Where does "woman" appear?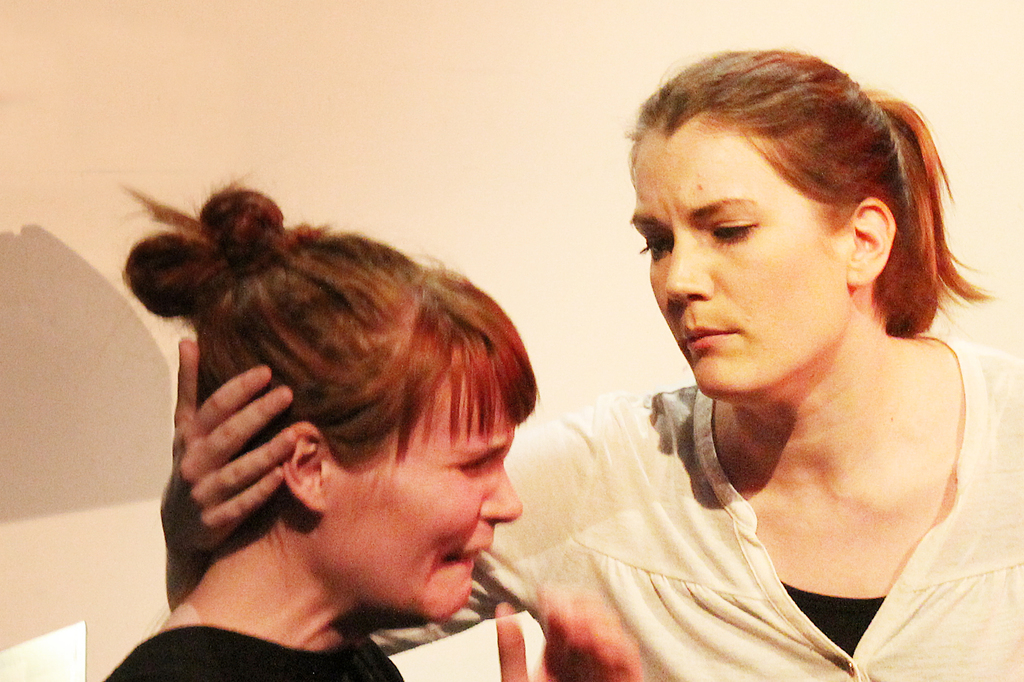
Appears at {"x1": 90, "y1": 175, "x2": 651, "y2": 681}.
